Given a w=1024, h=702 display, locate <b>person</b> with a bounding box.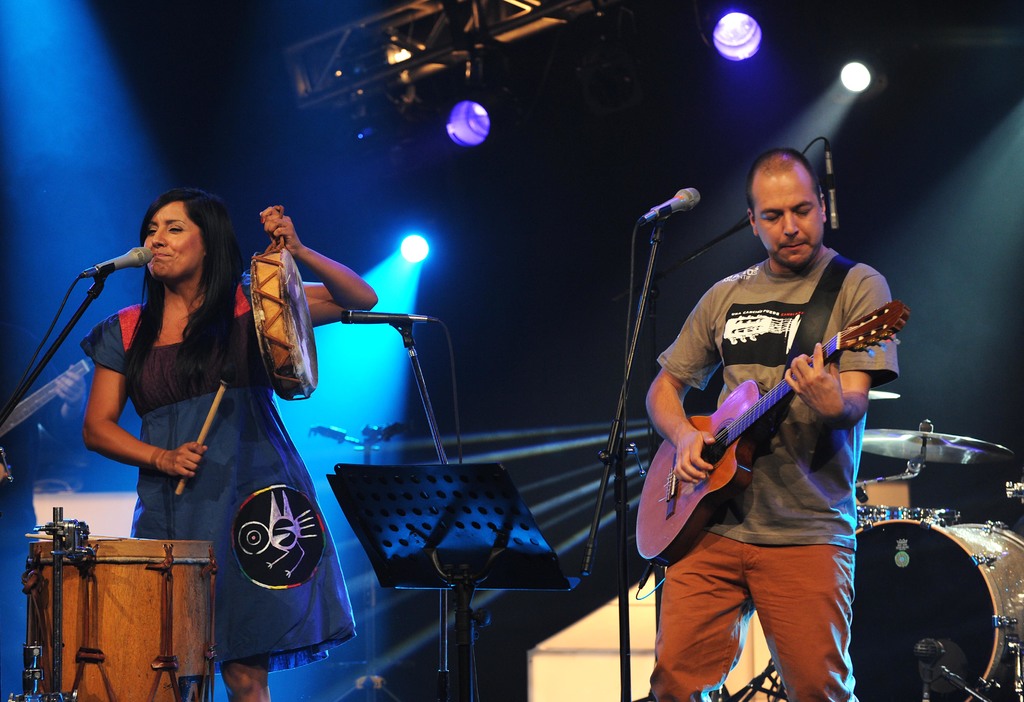
Located: bbox(86, 187, 380, 701).
